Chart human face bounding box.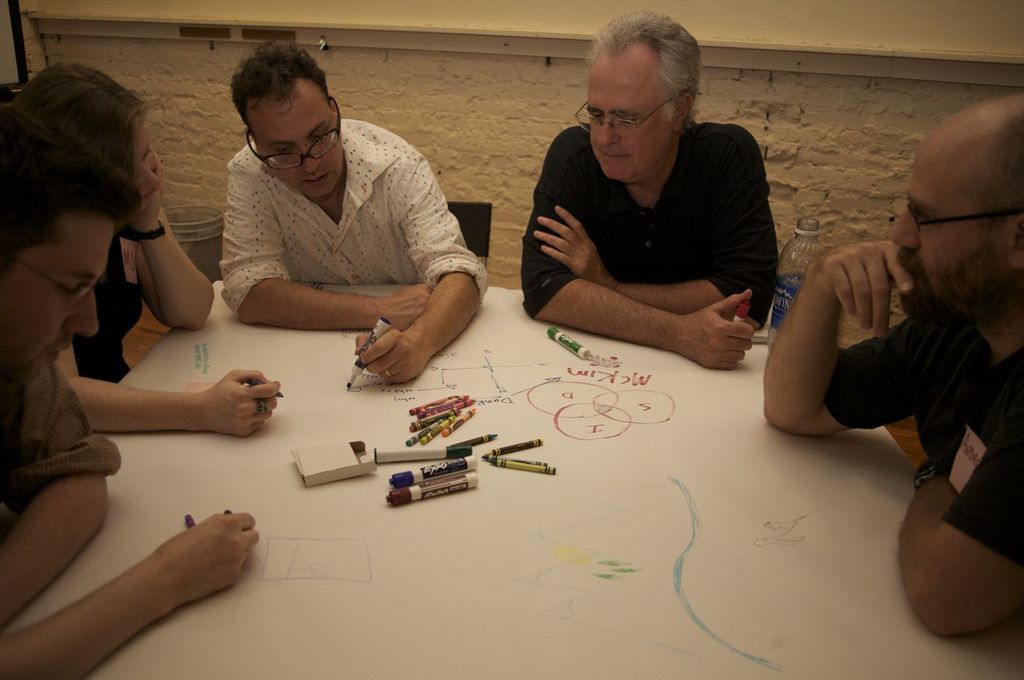
Charted: select_region(586, 55, 676, 179).
